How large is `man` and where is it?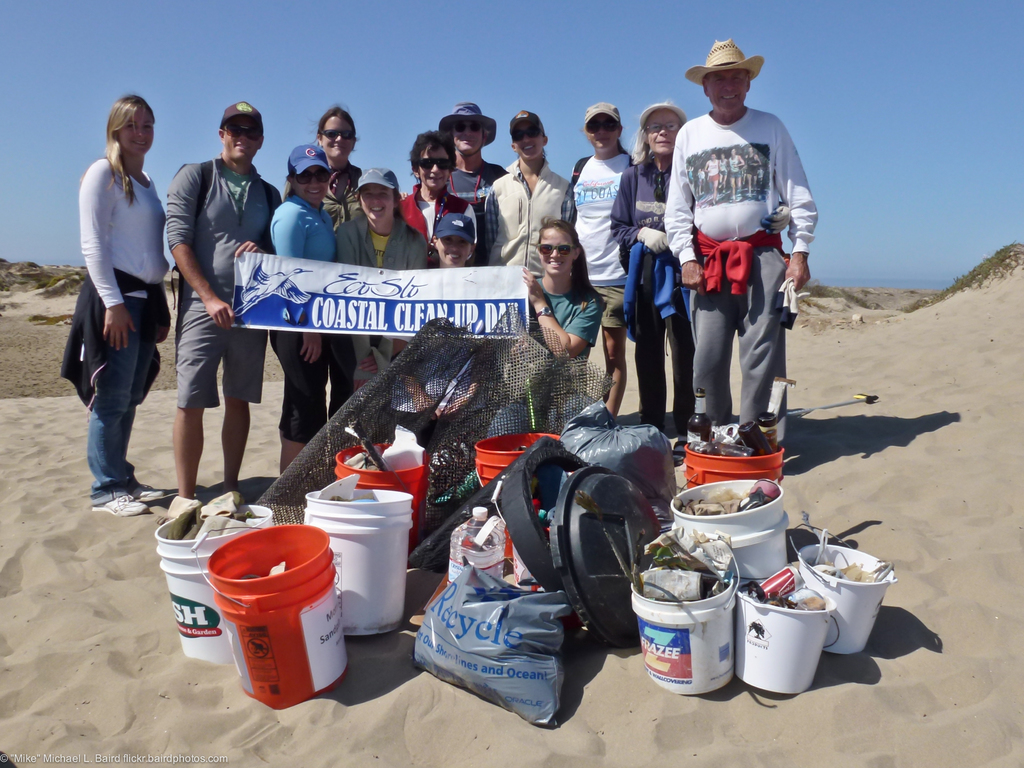
Bounding box: rect(660, 36, 825, 459).
